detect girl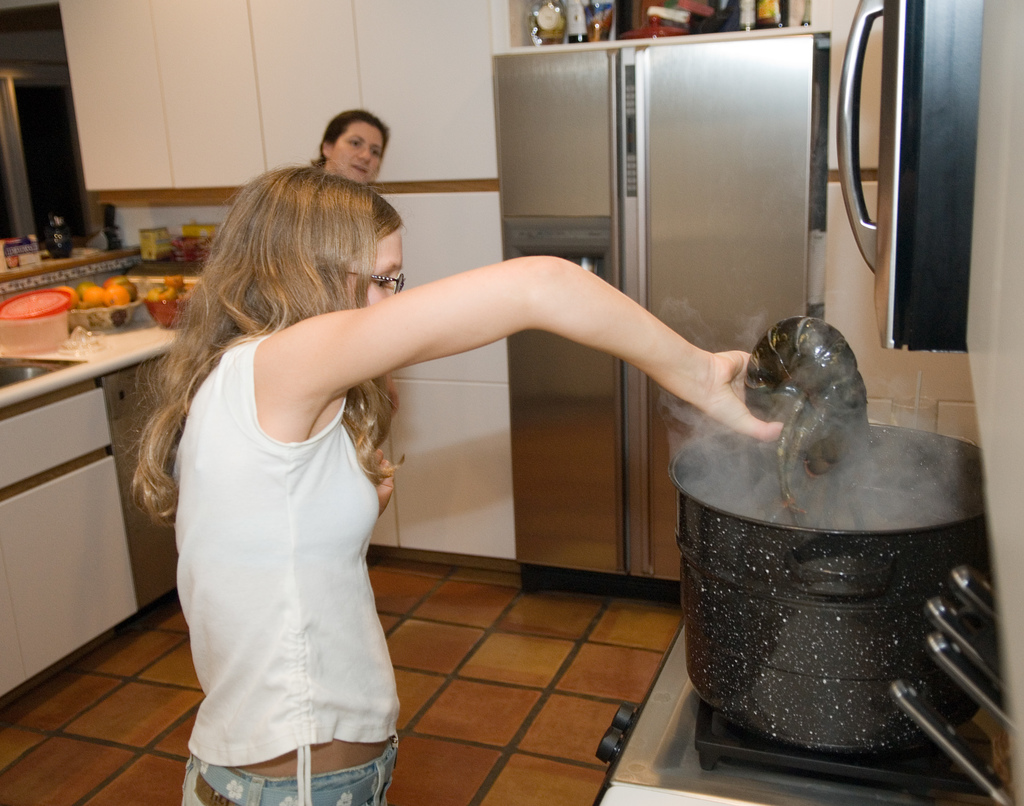
129, 167, 784, 793
